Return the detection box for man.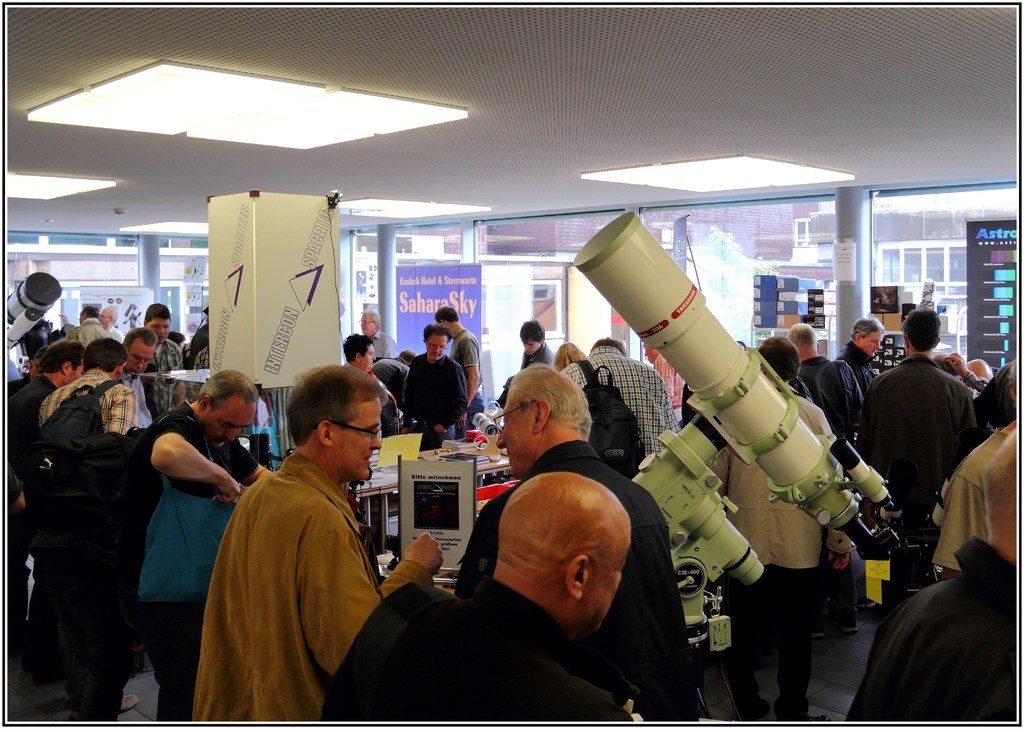
x1=936, y1=352, x2=986, y2=392.
